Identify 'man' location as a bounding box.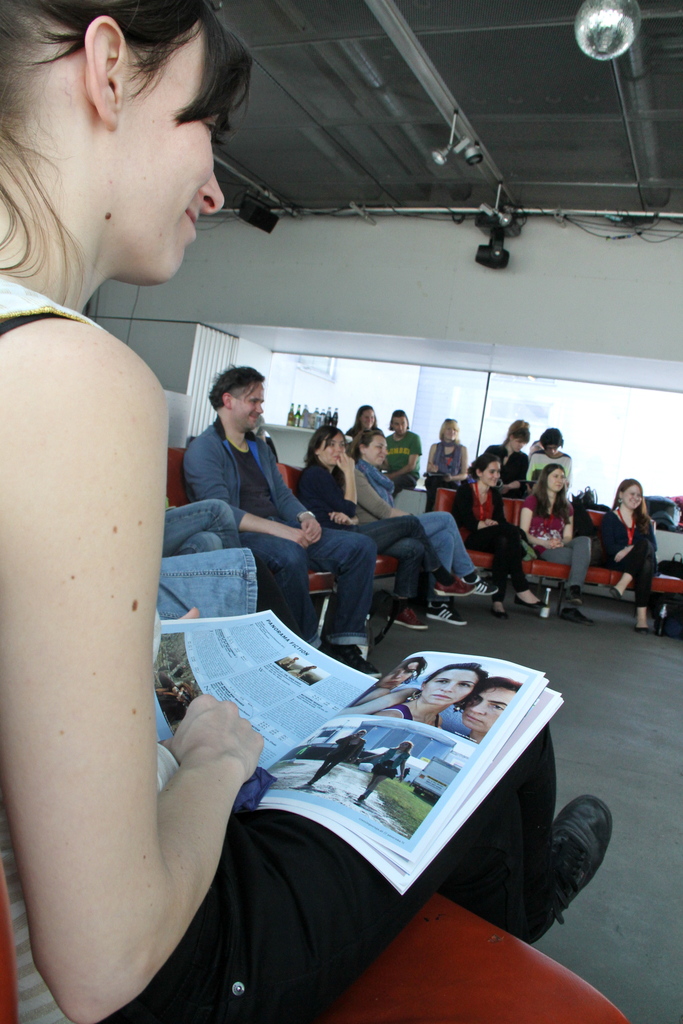
[left=169, top=366, right=383, bottom=669].
